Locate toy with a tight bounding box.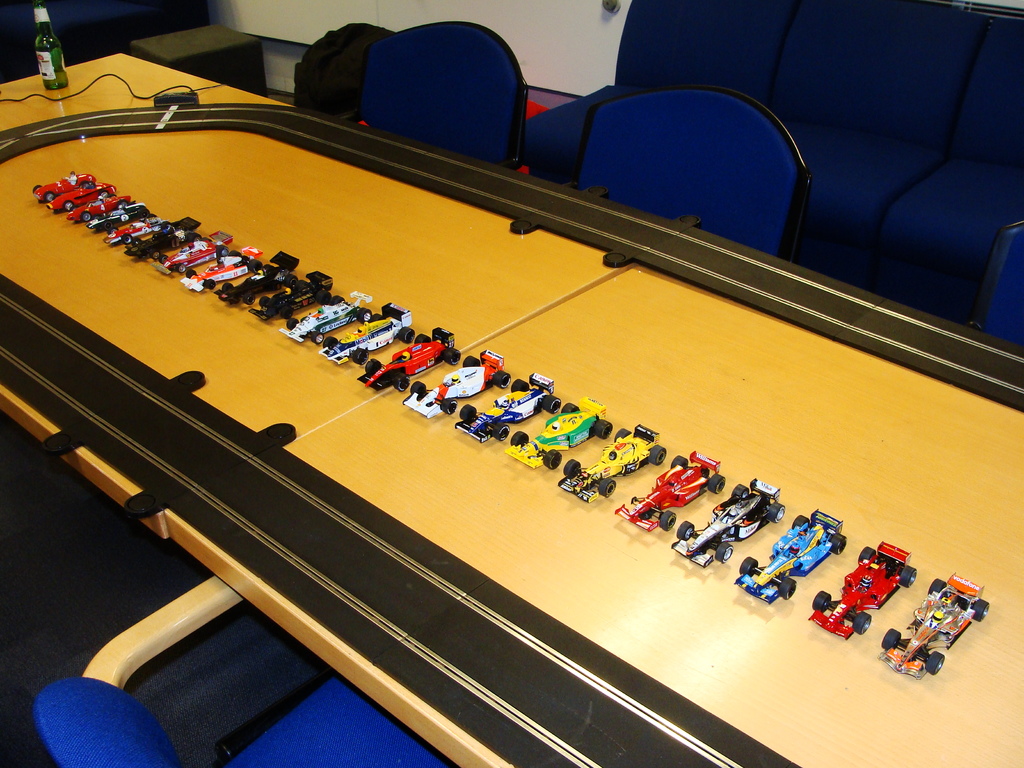
807, 540, 920, 639.
